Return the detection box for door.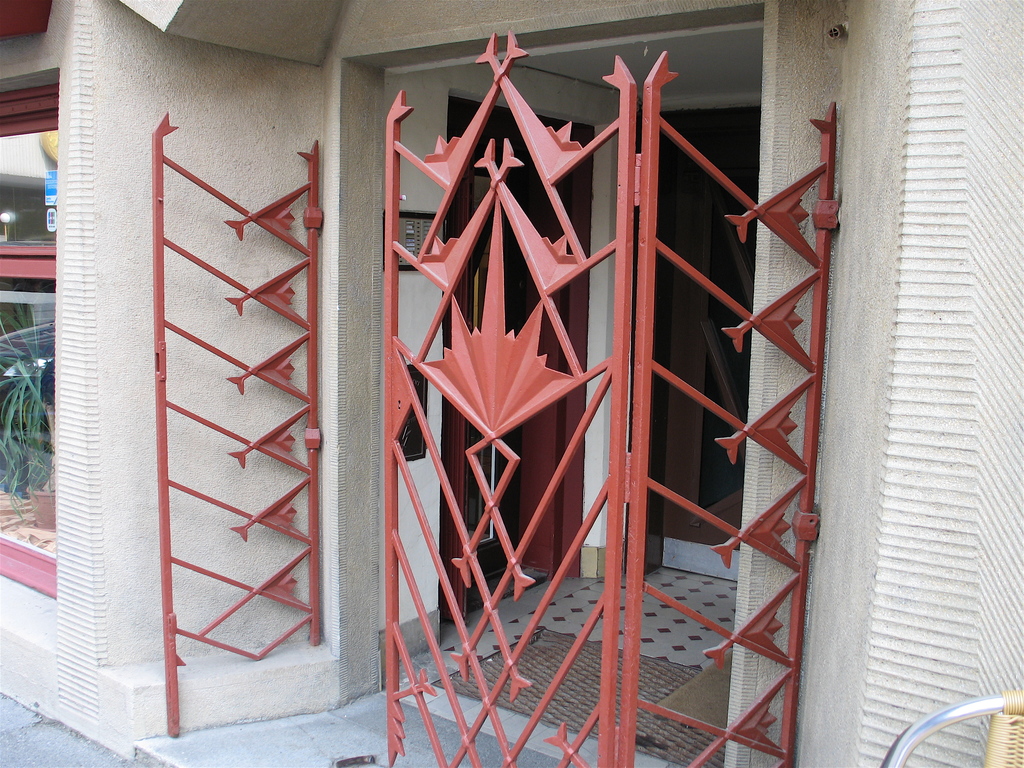
bbox=[660, 120, 763, 591].
